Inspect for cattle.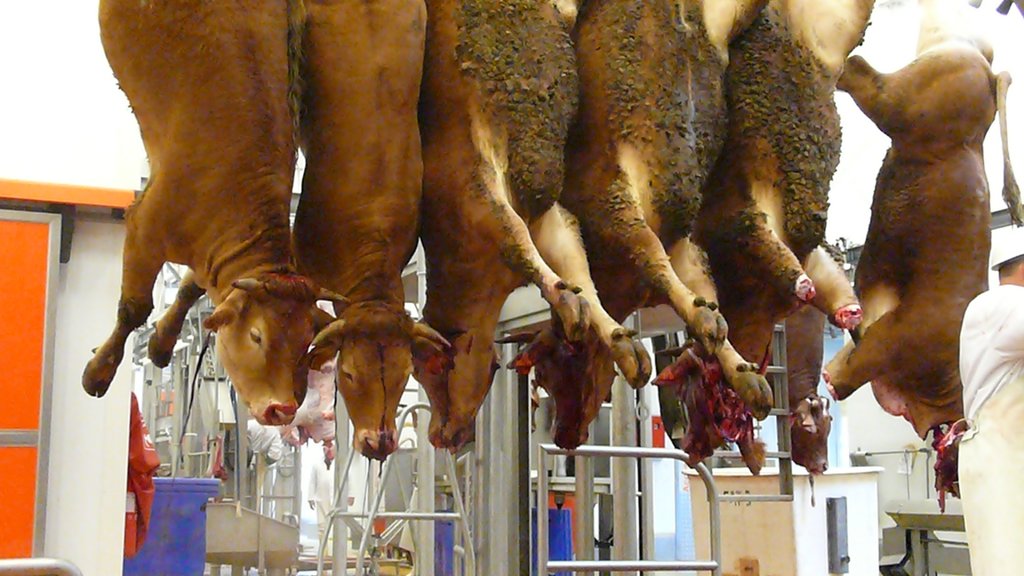
Inspection: [left=91, top=0, right=346, bottom=415].
